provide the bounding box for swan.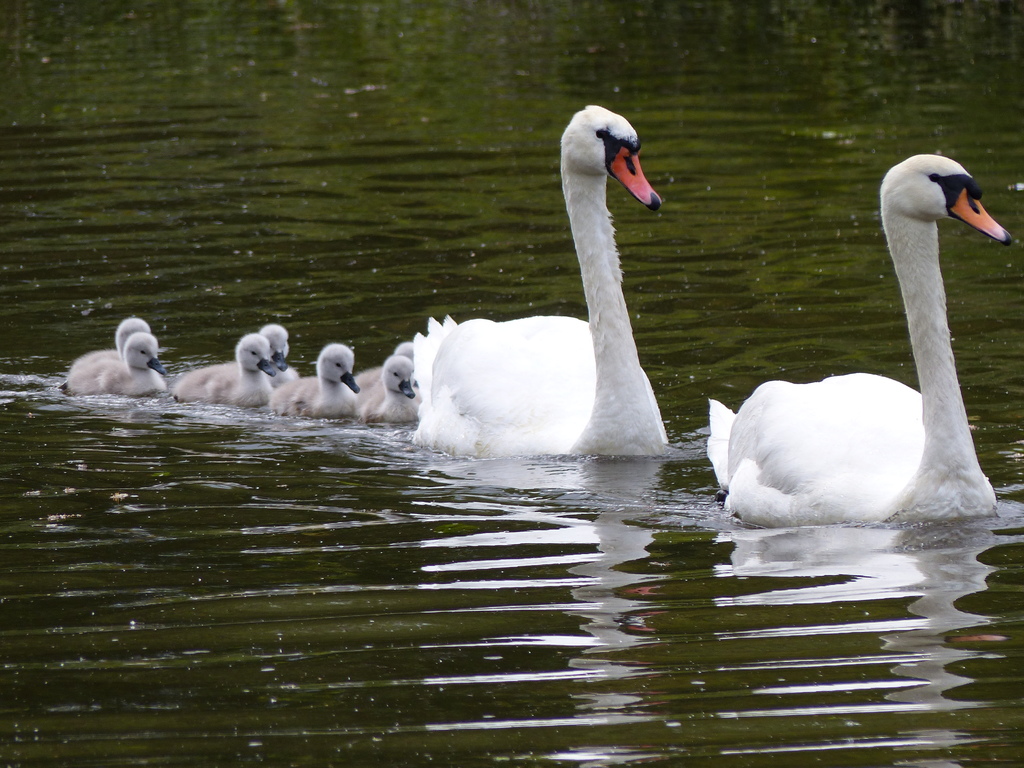
[left=355, top=344, right=400, bottom=412].
